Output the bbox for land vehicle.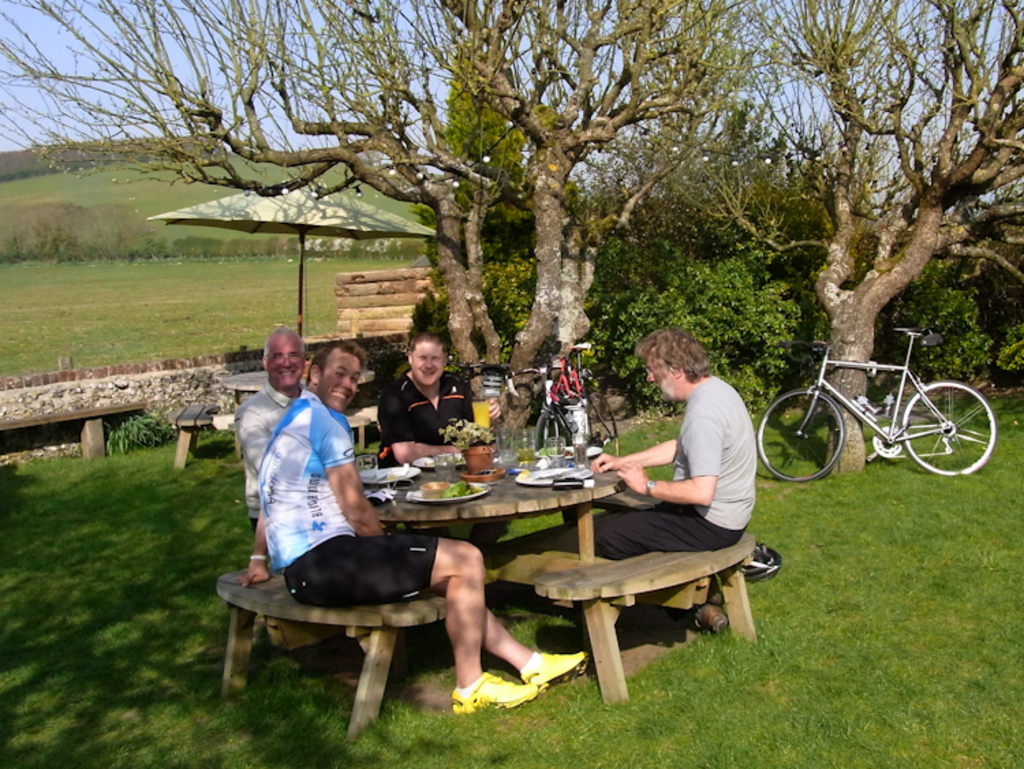
(754, 328, 998, 482).
